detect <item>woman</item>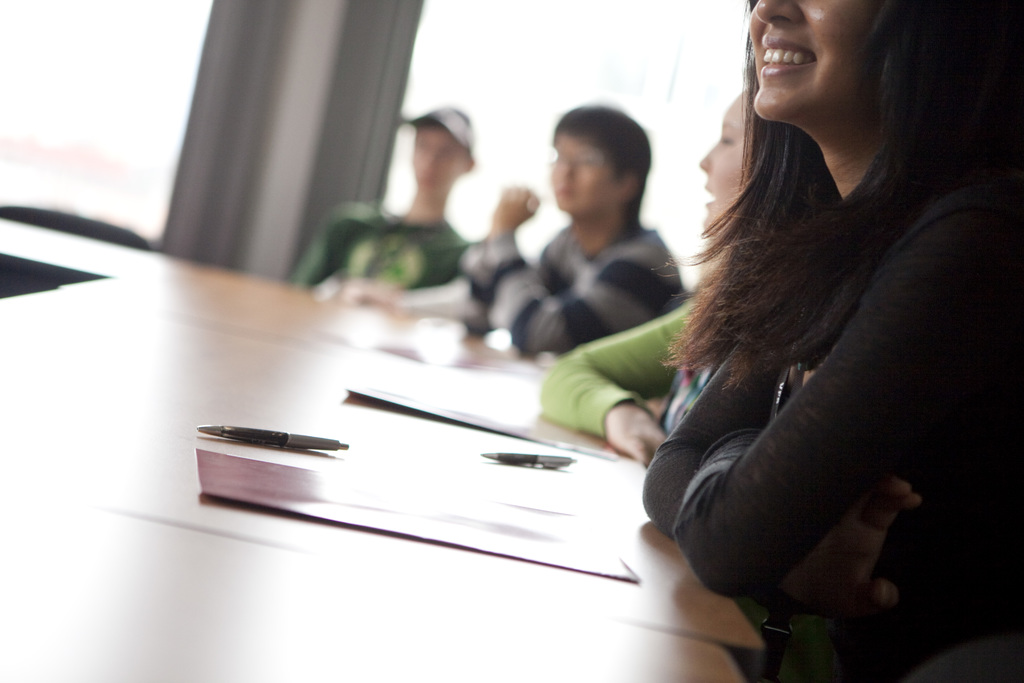
534/81/754/466
